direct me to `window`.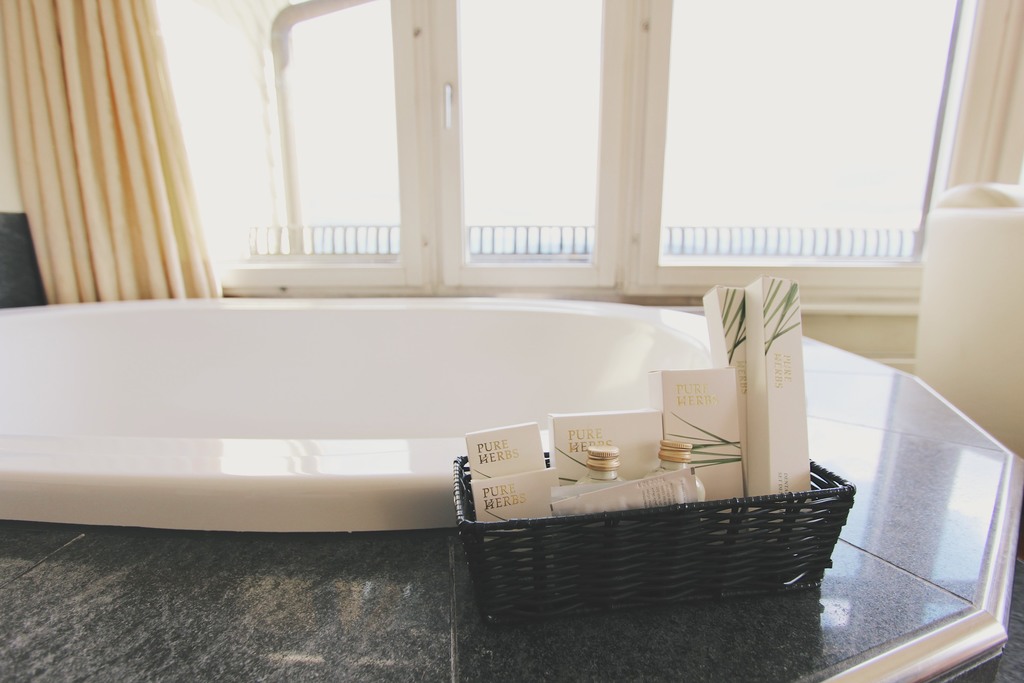
Direction: bbox(218, 0, 742, 309).
